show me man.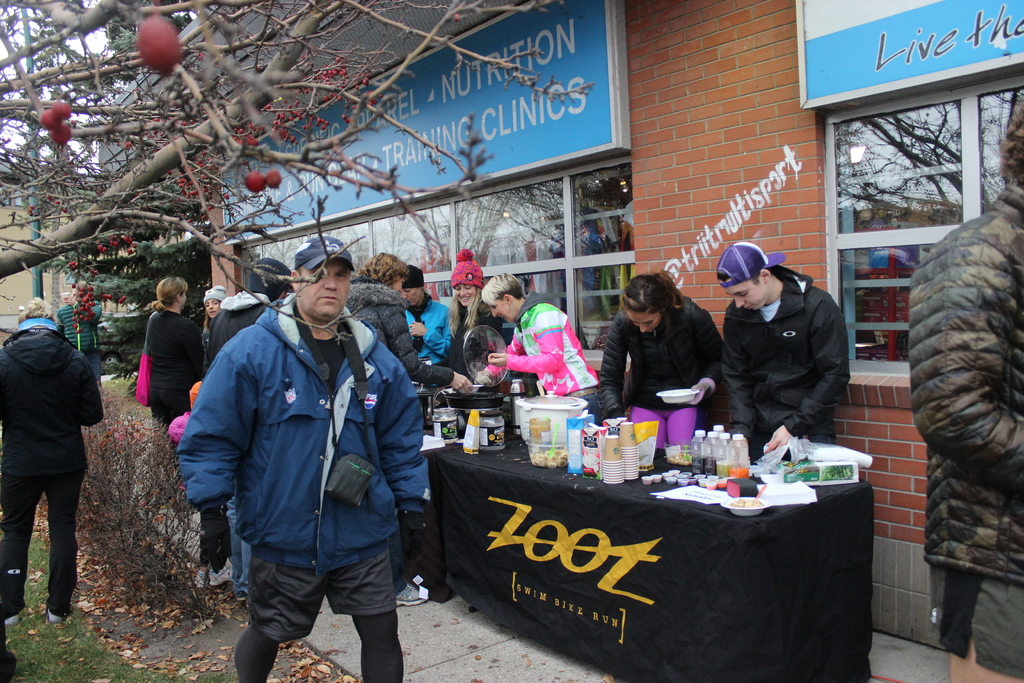
man is here: left=714, top=240, right=856, bottom=461.
